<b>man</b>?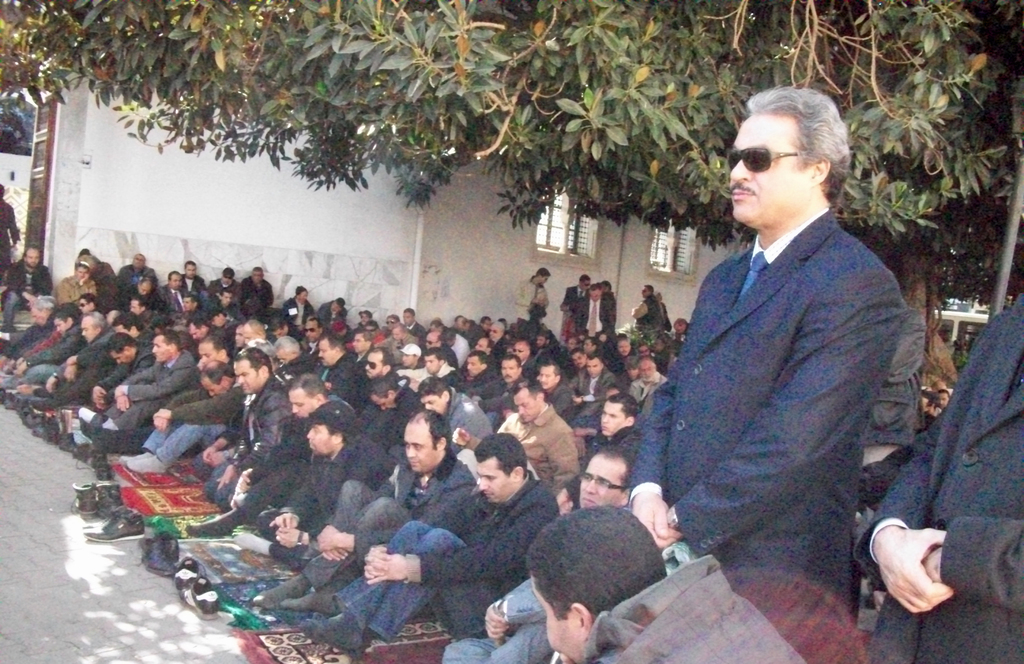
x1=541 y1=354 x2=574 y2=416
